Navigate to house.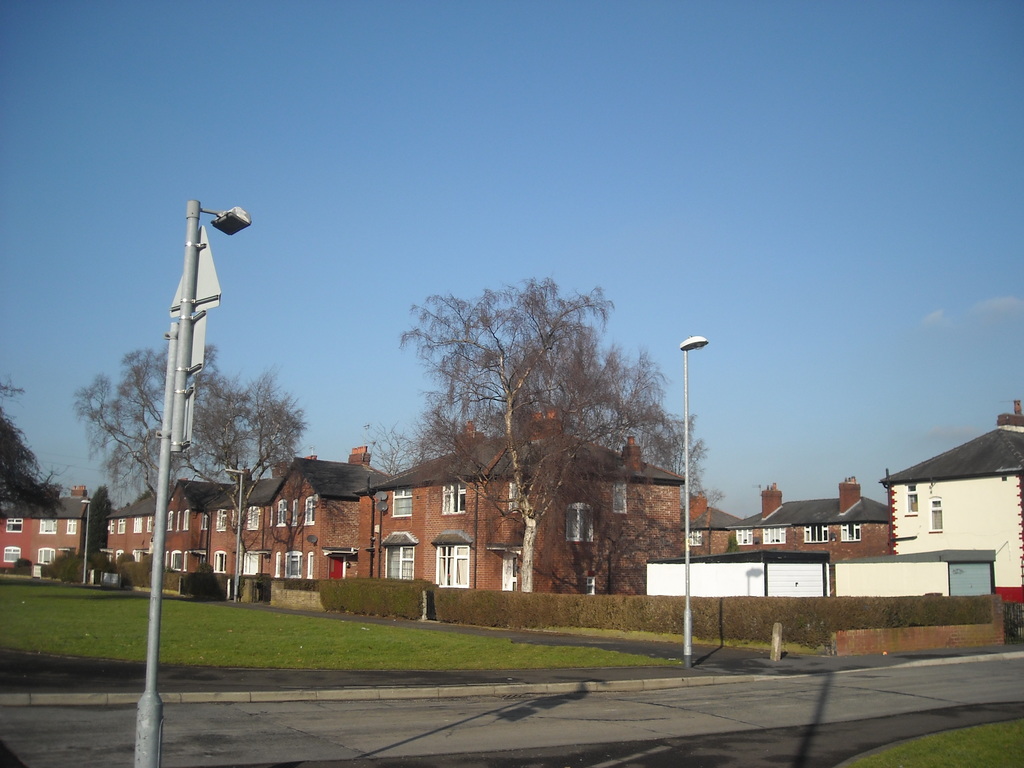
Navigation target: (left=253, top=447, right=381, bottom=582).
